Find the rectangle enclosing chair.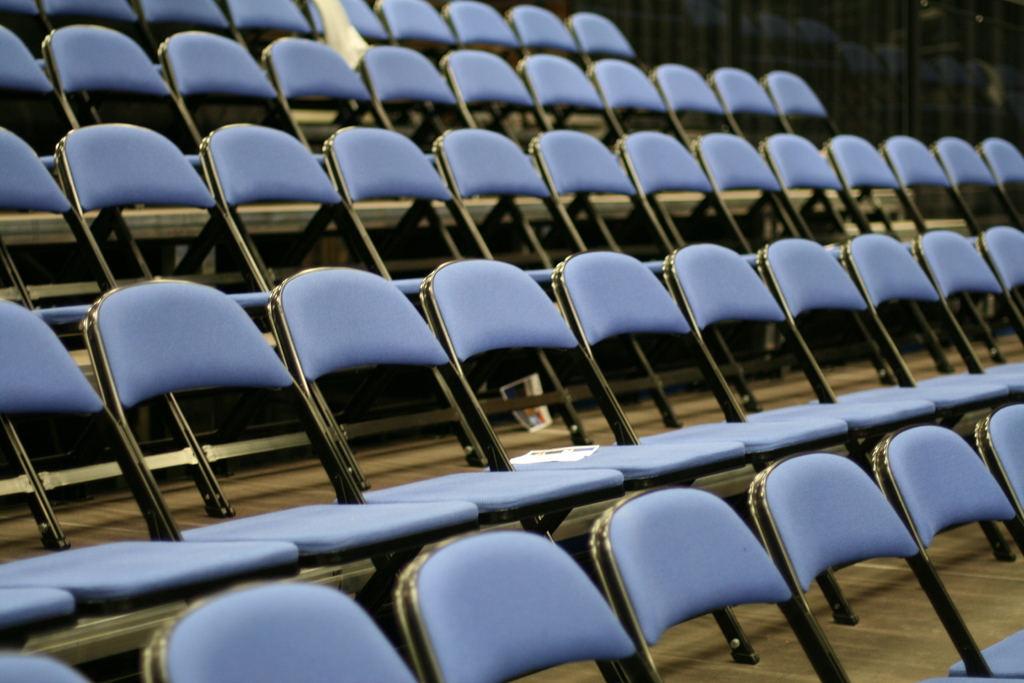
region(414, 44, 612, 256).
